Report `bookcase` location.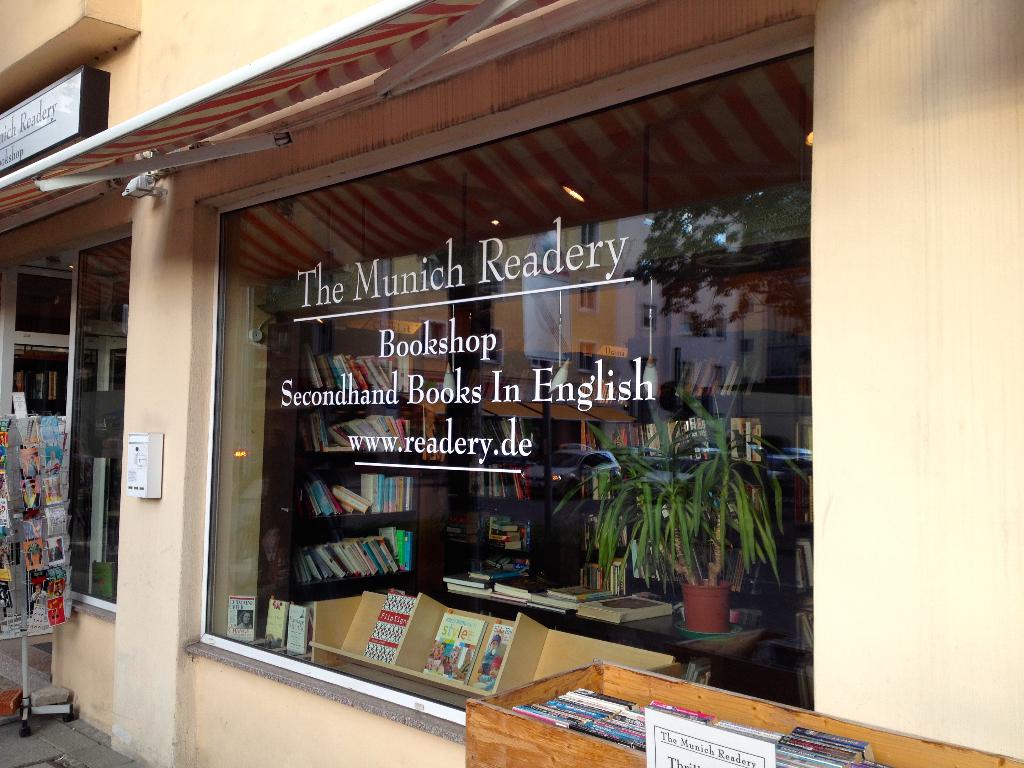
Report: crop(460, 660, 1023, 767).
